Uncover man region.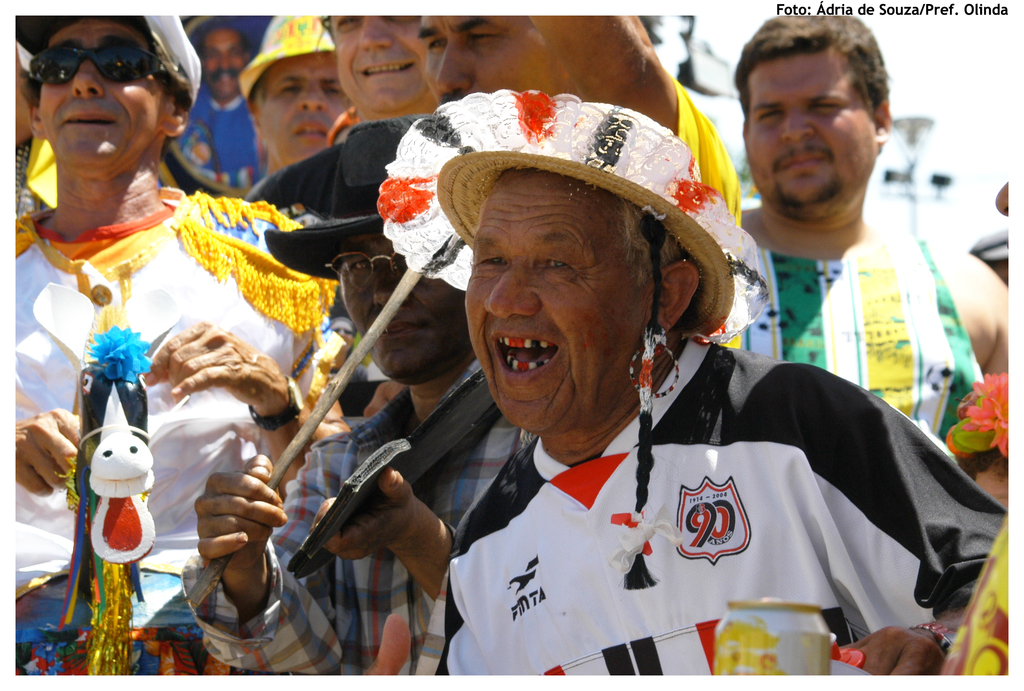
Uncovered: l=417, t=14, r=741, b=349.
